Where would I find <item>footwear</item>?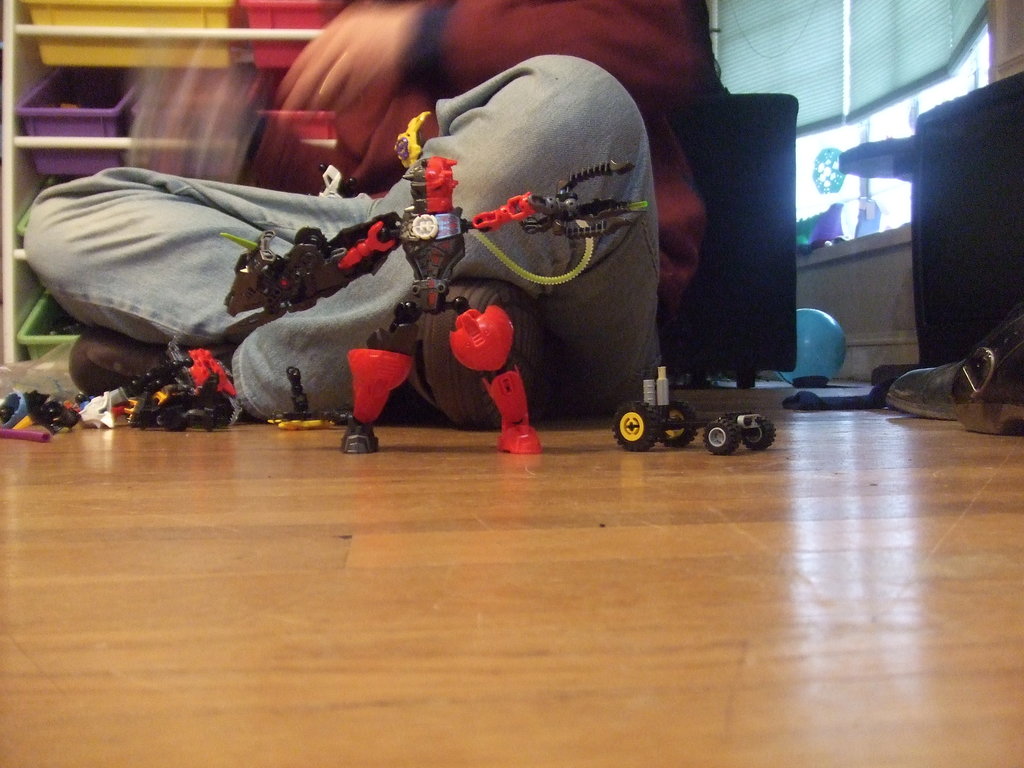
At [952, 305, 1023, 435].
